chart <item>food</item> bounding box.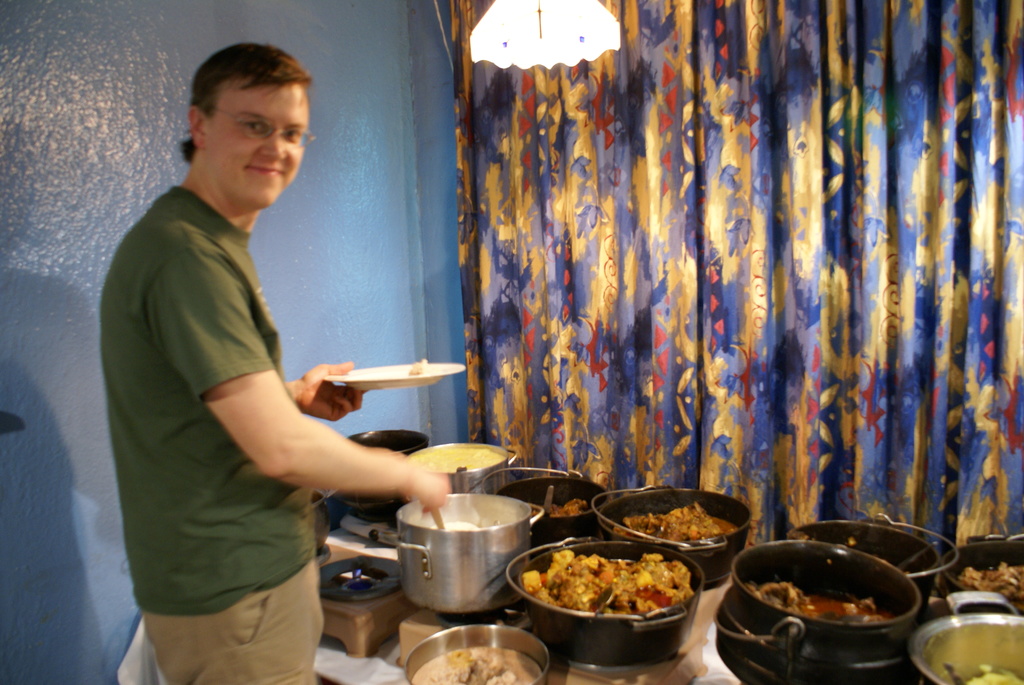
Charted: crop(609, 501, 737, 546).
